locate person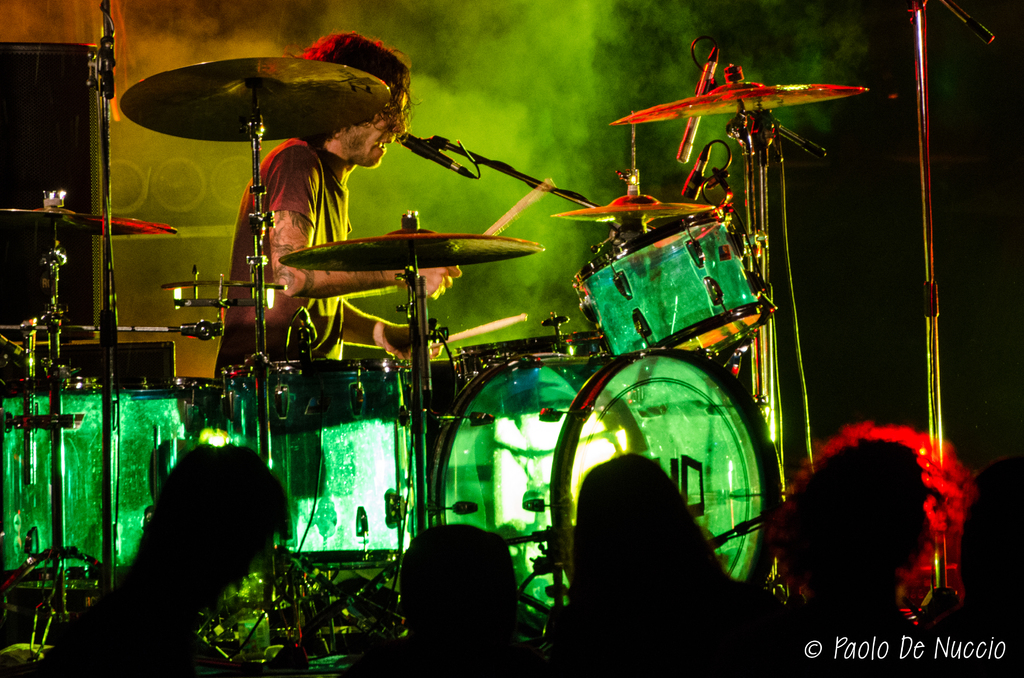
bbox(358, 519, 530, 677)
